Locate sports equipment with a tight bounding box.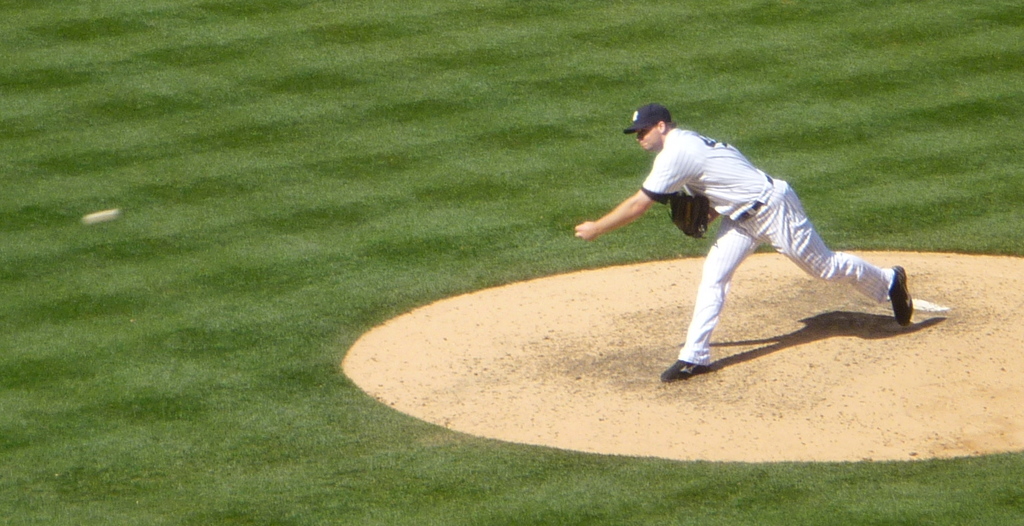
664,189,712,239.
